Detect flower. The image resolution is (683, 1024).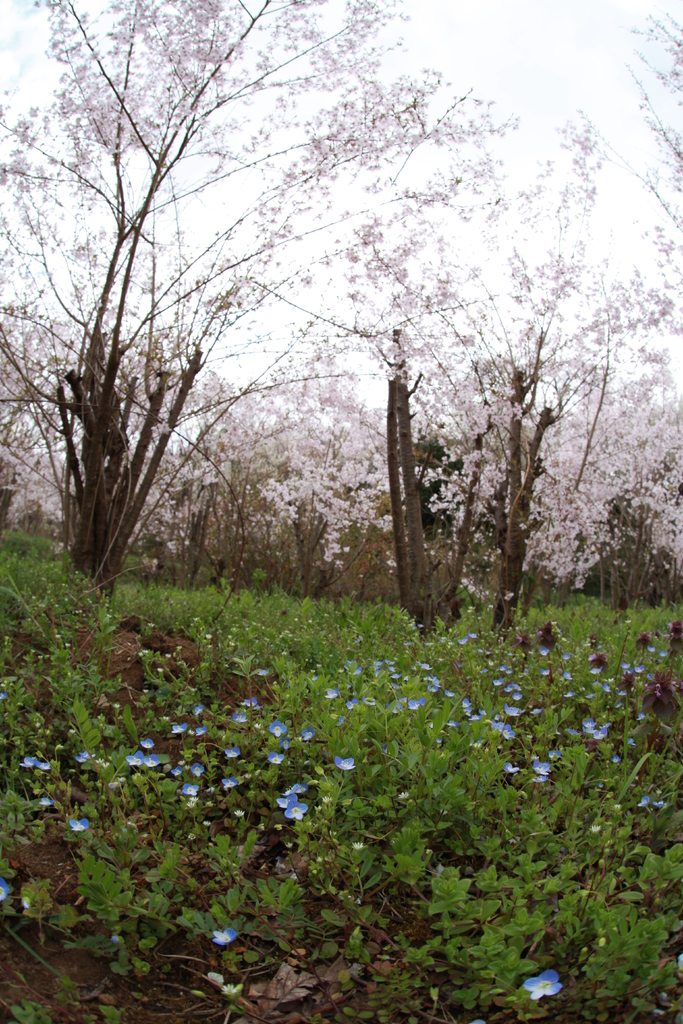
506:760:523:774.
